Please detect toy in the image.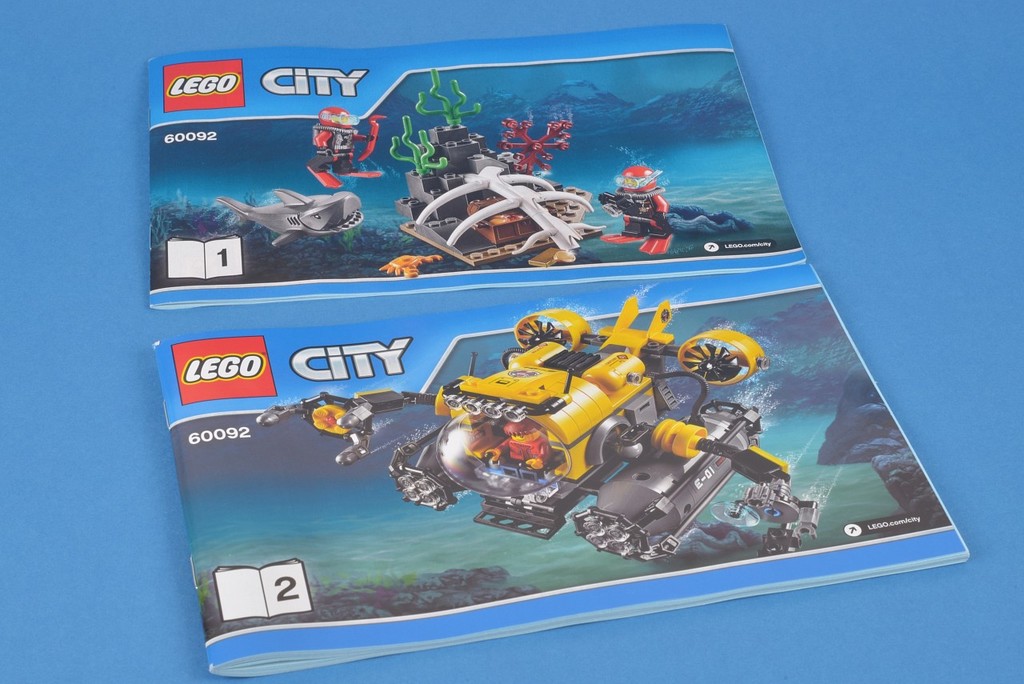
l=291, t=94, r=417, b=202.
